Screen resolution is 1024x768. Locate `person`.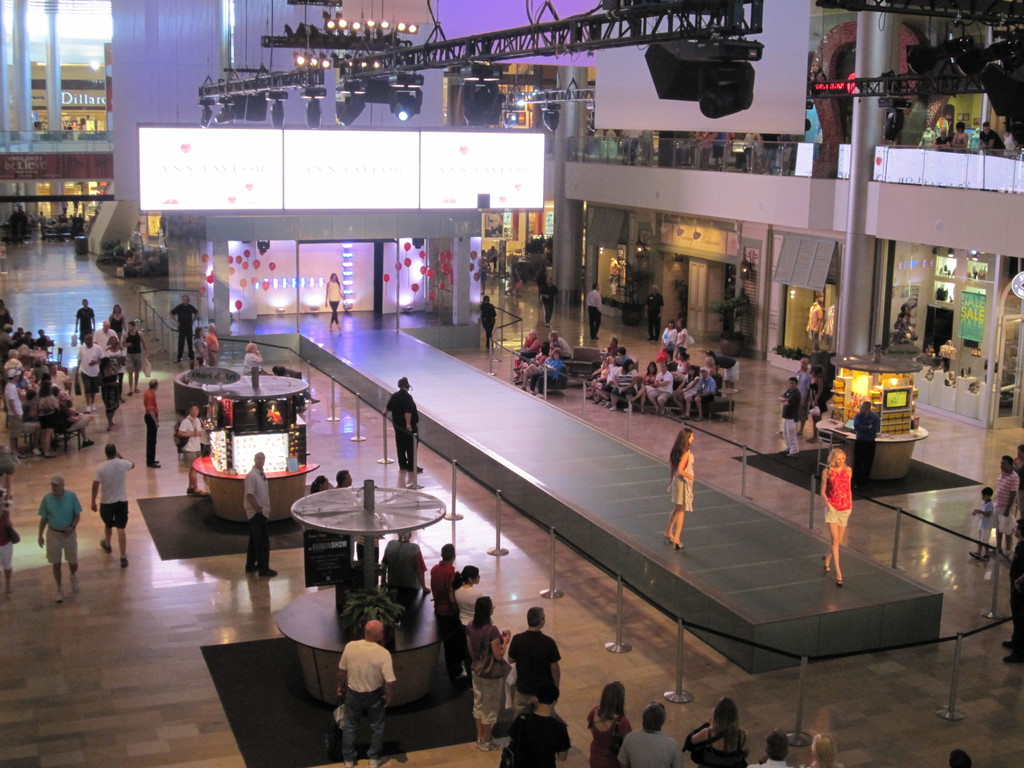
<bbox>644, 287, 666, 337</bbox>.
